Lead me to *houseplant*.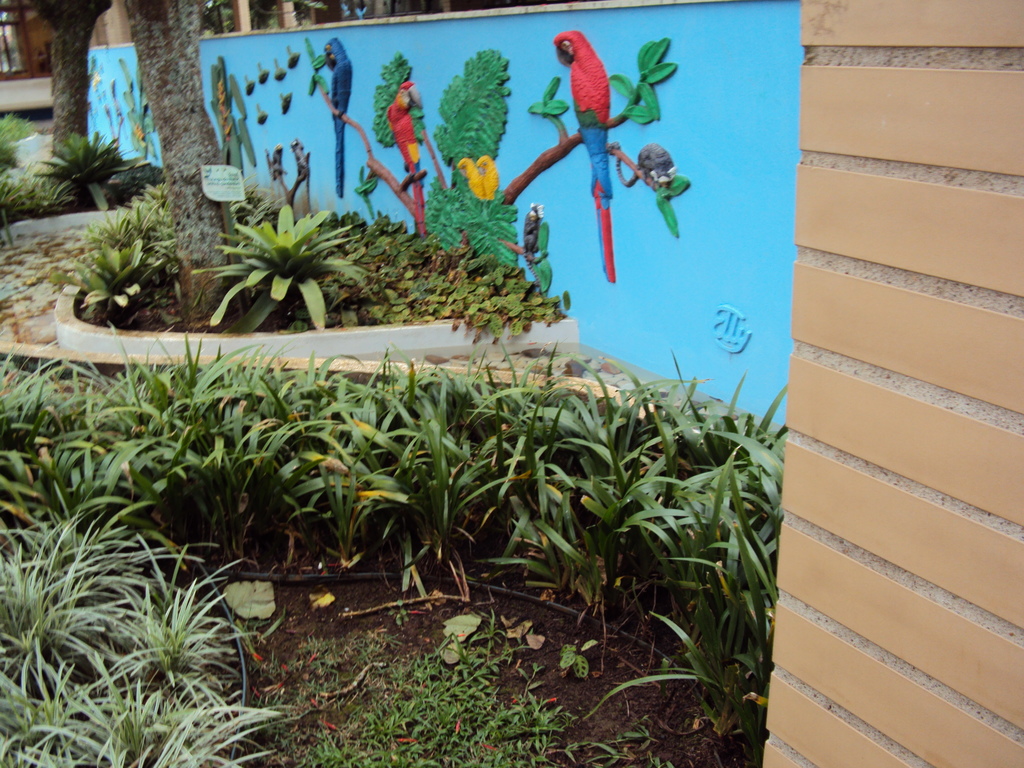
Lead to 38 126 123 204.
